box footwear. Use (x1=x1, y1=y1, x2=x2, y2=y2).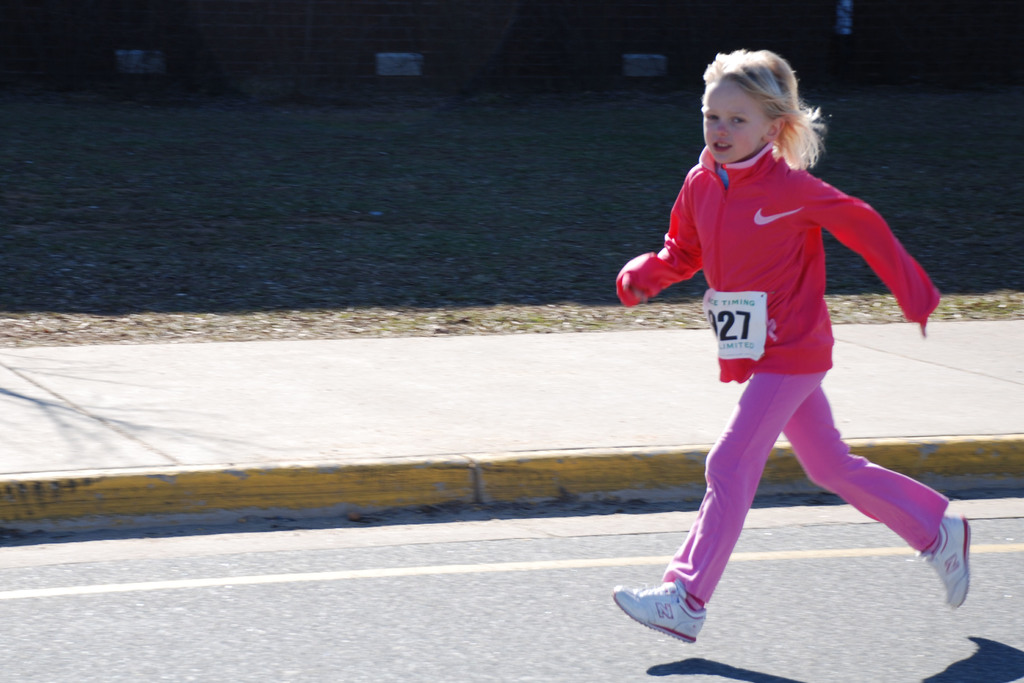
(x1=612, y1=576, x2=712, y2=641).
